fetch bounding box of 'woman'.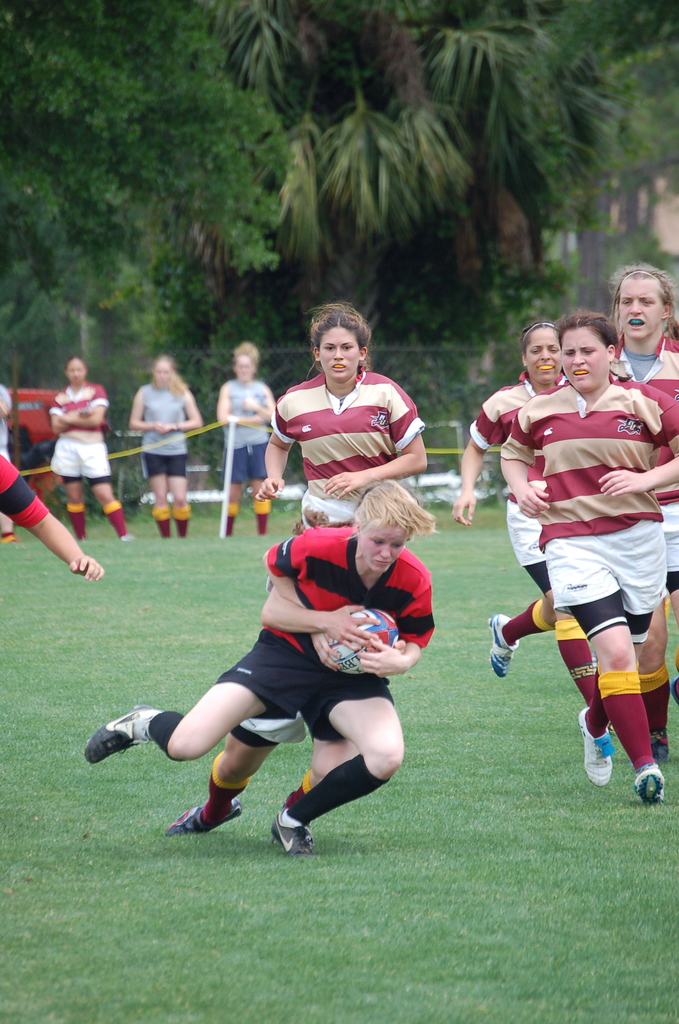
Bbox: <bbox>217, 337, 276, 540</bbox>.
